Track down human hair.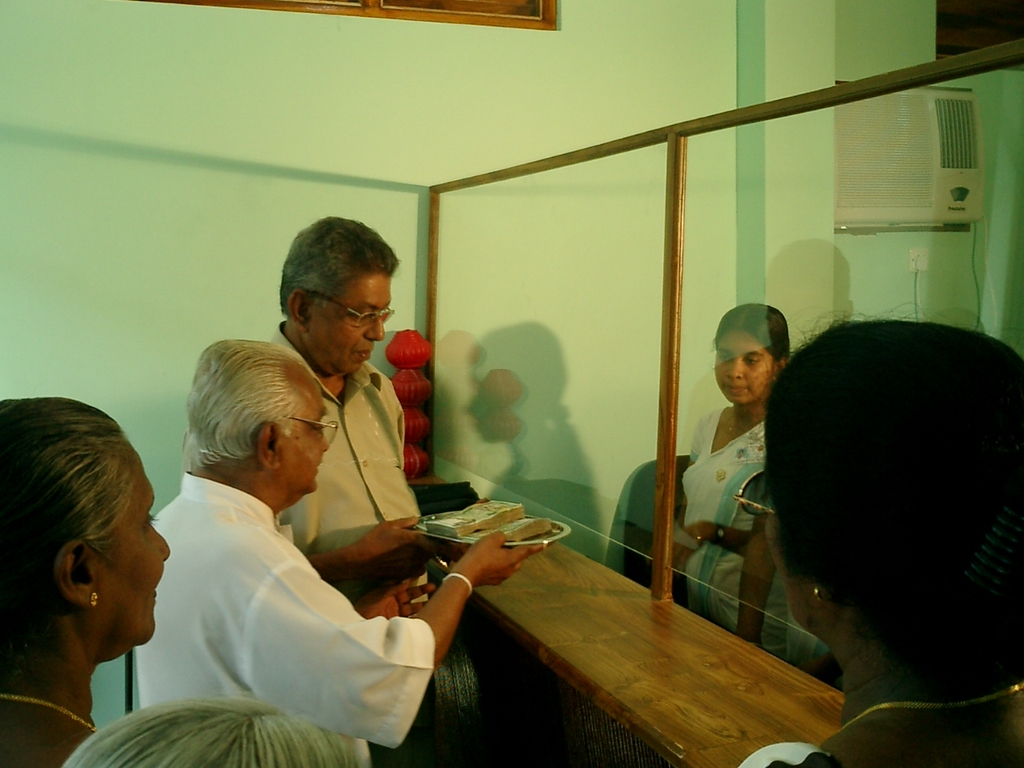
Tracked to (64, 698, 366, 767).
